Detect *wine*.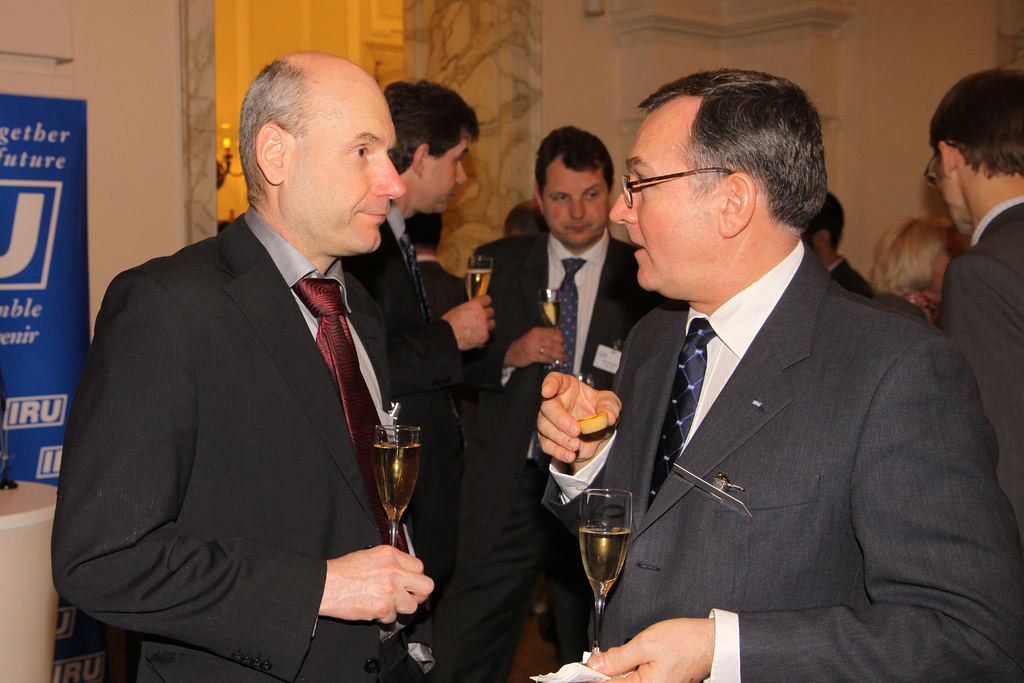
Detected at <bbox>361, 445, 429, 529</bbox>.
